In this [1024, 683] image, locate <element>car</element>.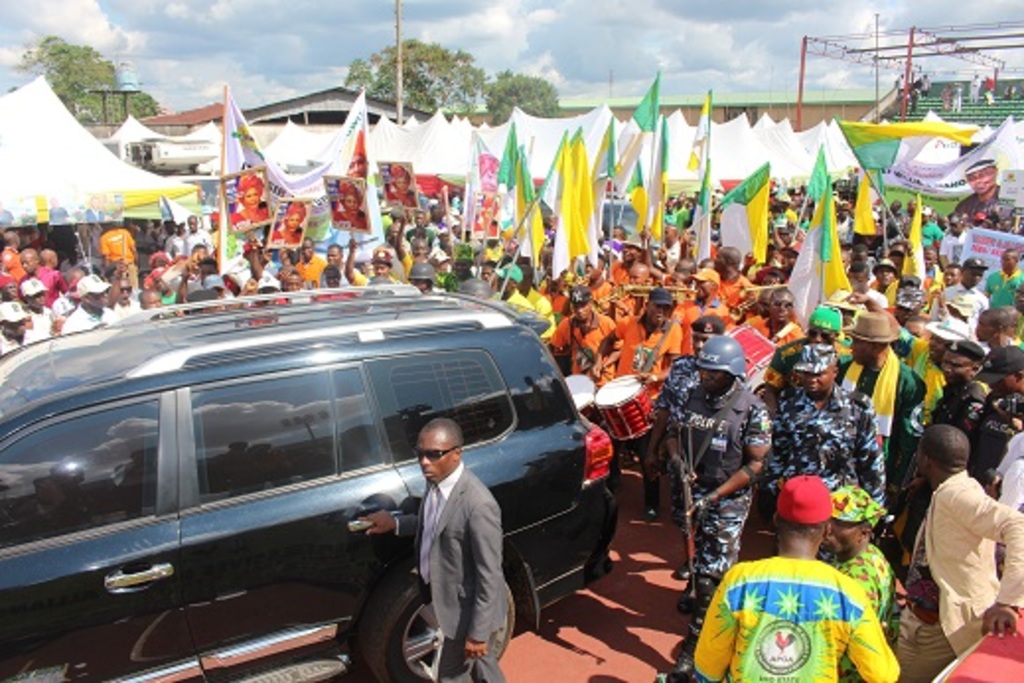
Bounding box: Rect(0, 292, 620, 682).
